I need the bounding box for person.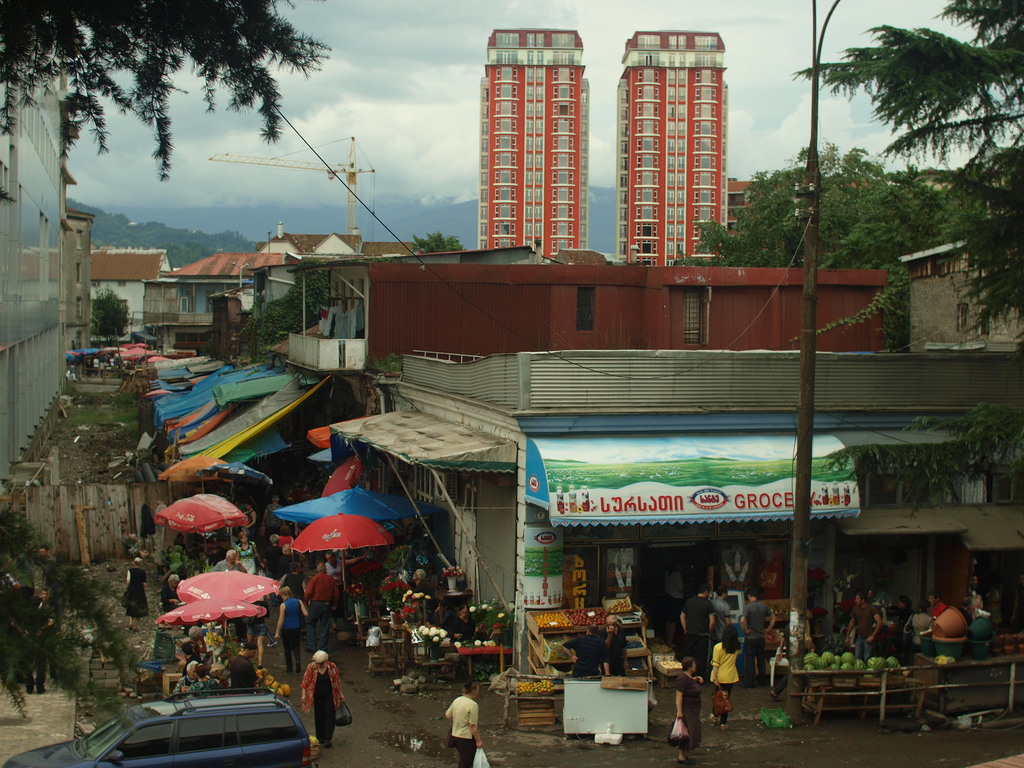
Here it is: 743 586 777 689.
